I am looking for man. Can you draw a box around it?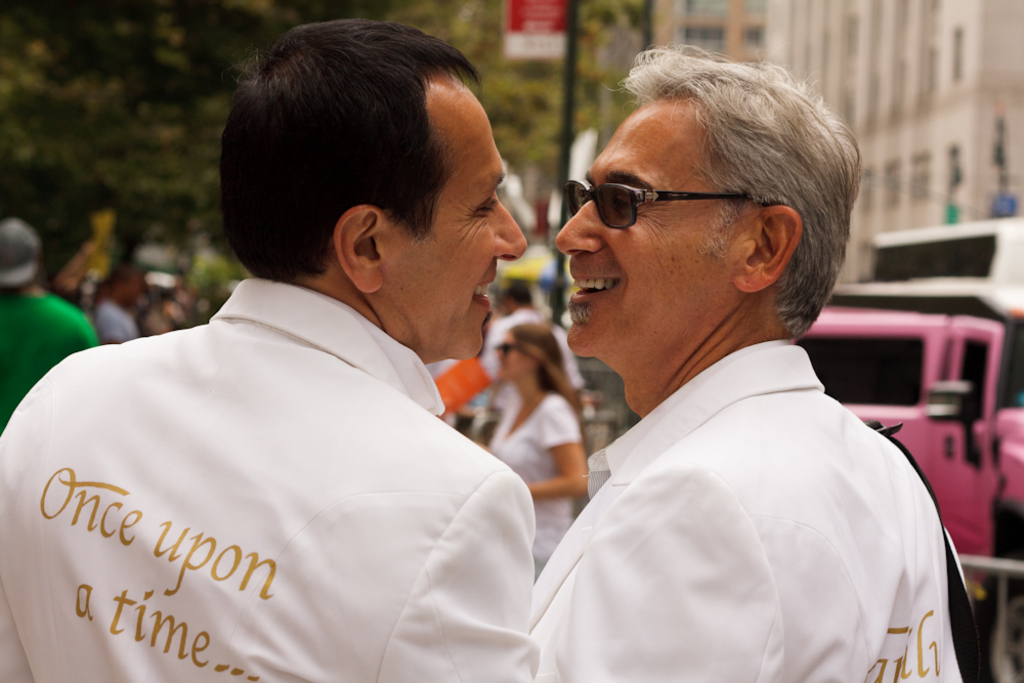
Sure, the bounding box is 82, 261, 150, 345.
